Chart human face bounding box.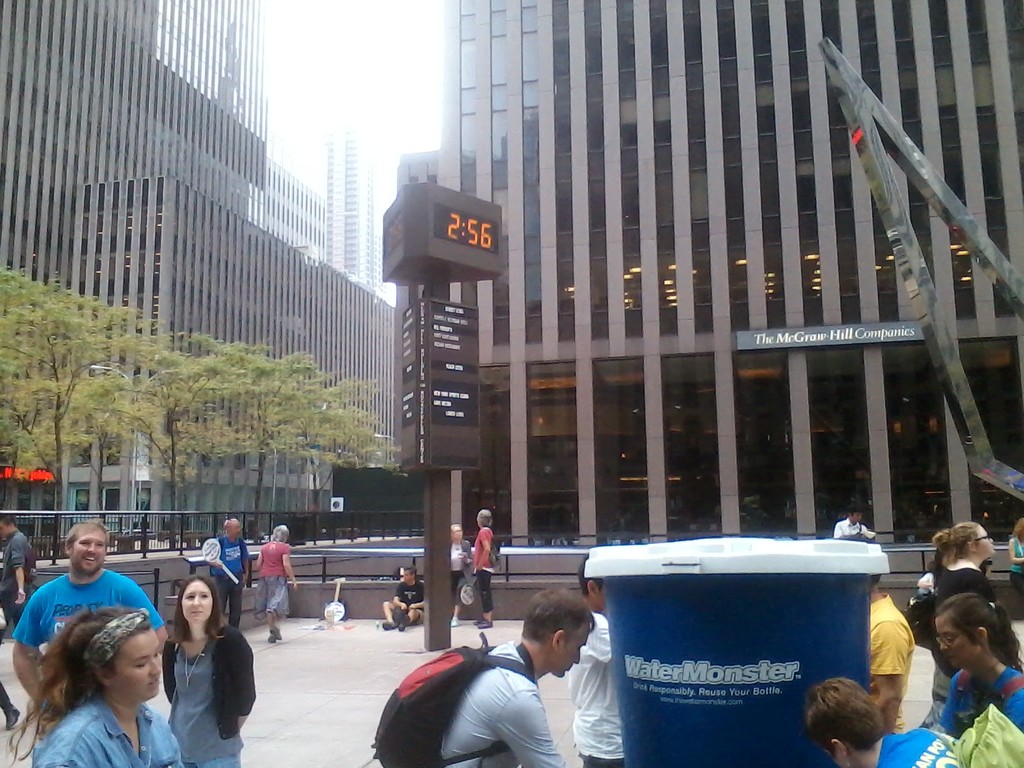
Charted: 68 532 108 572.
